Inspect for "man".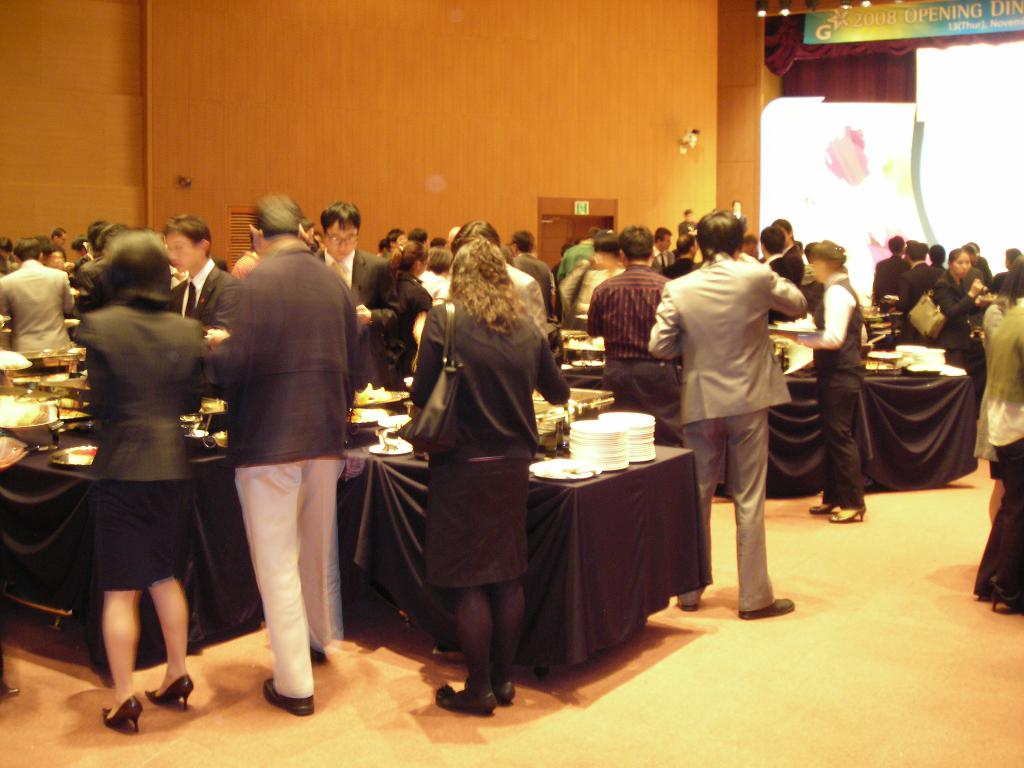
Inspection: 649, 225, 696, 275.
